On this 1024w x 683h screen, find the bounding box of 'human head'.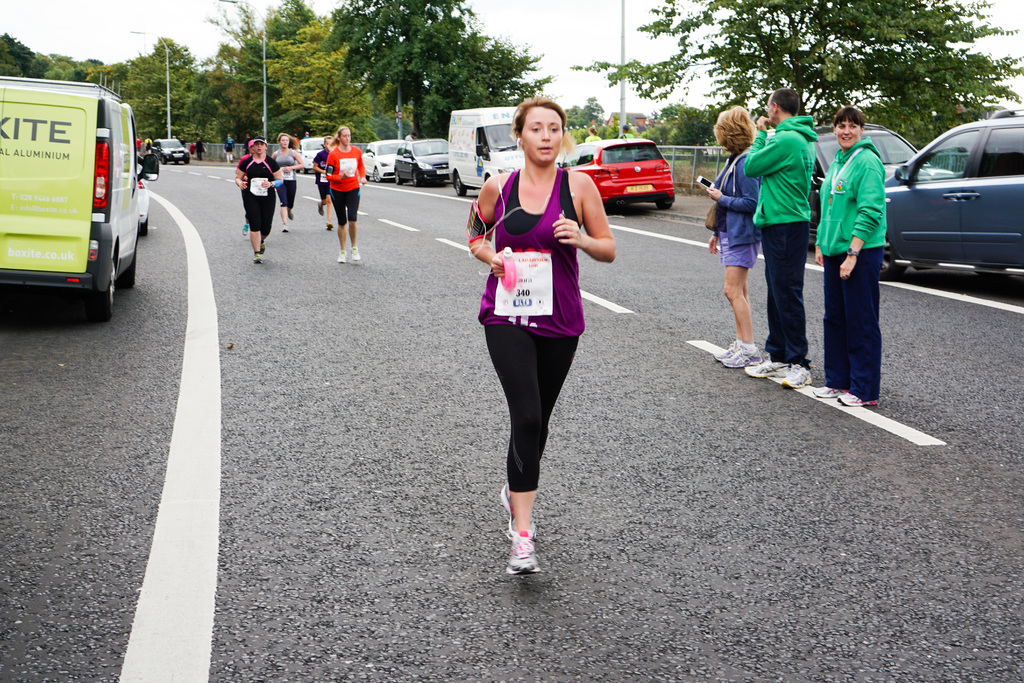
Bounding box: x1=764, y1=87, x2=802, y2=119.
